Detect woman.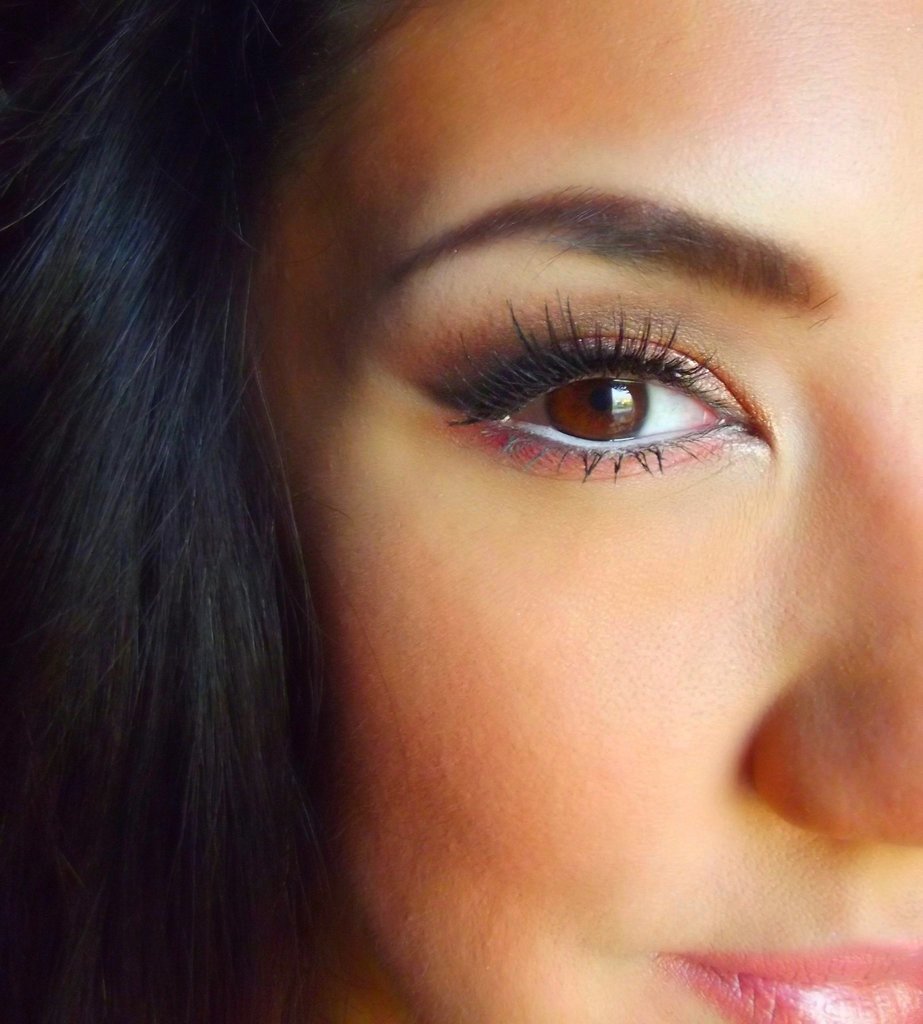
Detected at {"x1": 23, "y1": 40, "x2": 914, "y2": 1020}.
